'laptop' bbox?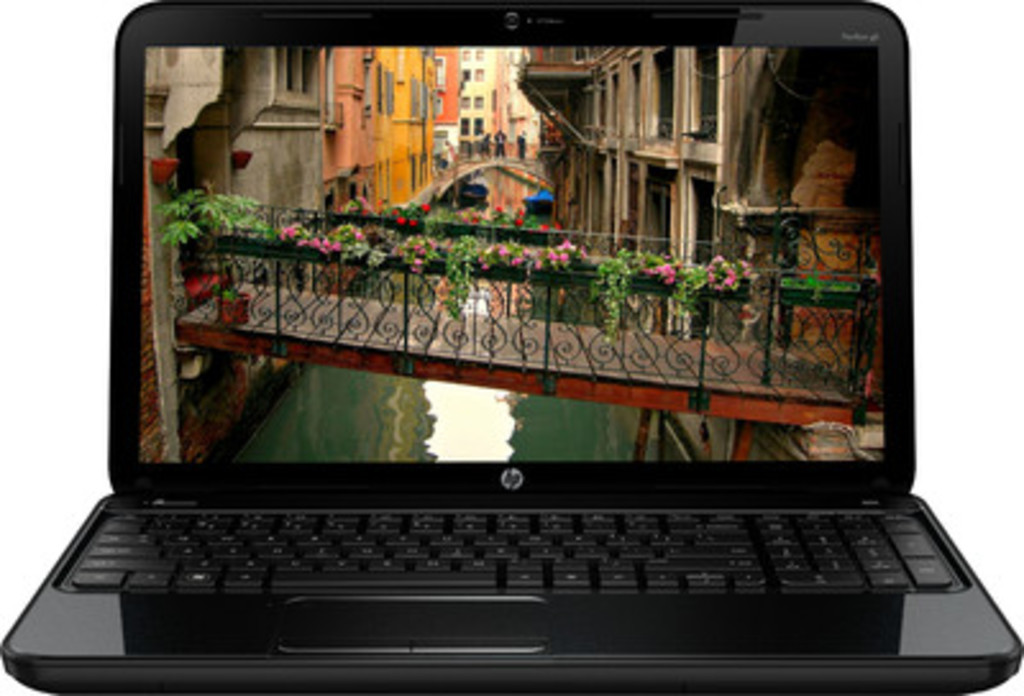
{"x1": 0, "y1": 18, "x2": 1006, "y2": 678}
